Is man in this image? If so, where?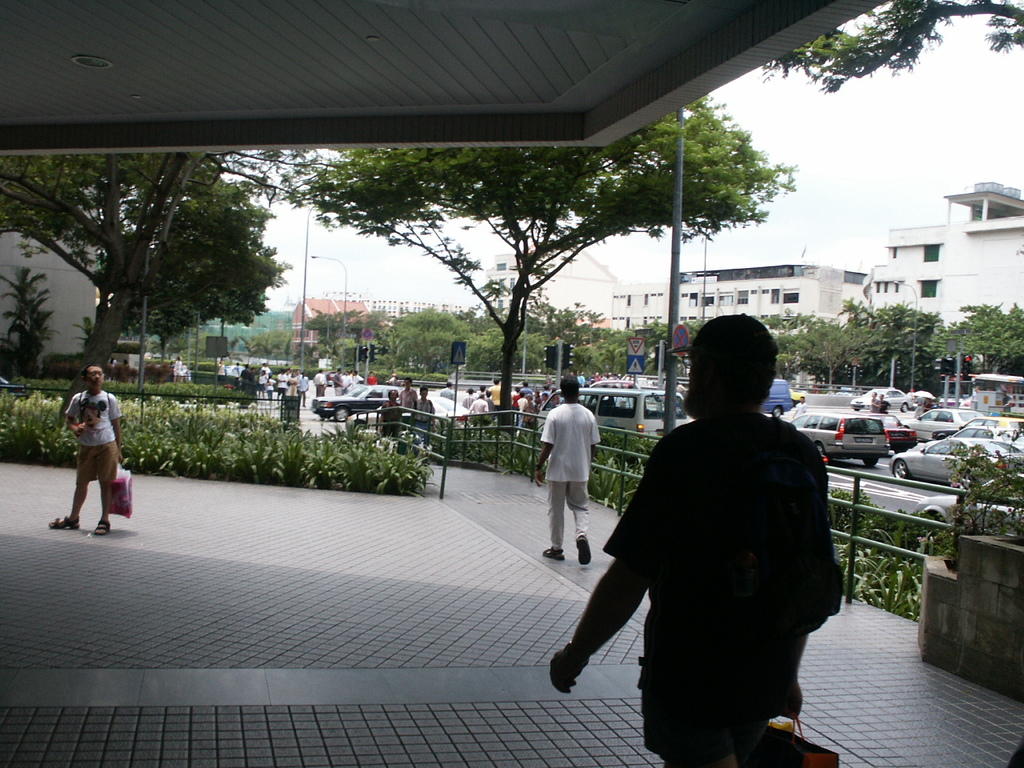
Yes, at (874, 390, 880, 413).
